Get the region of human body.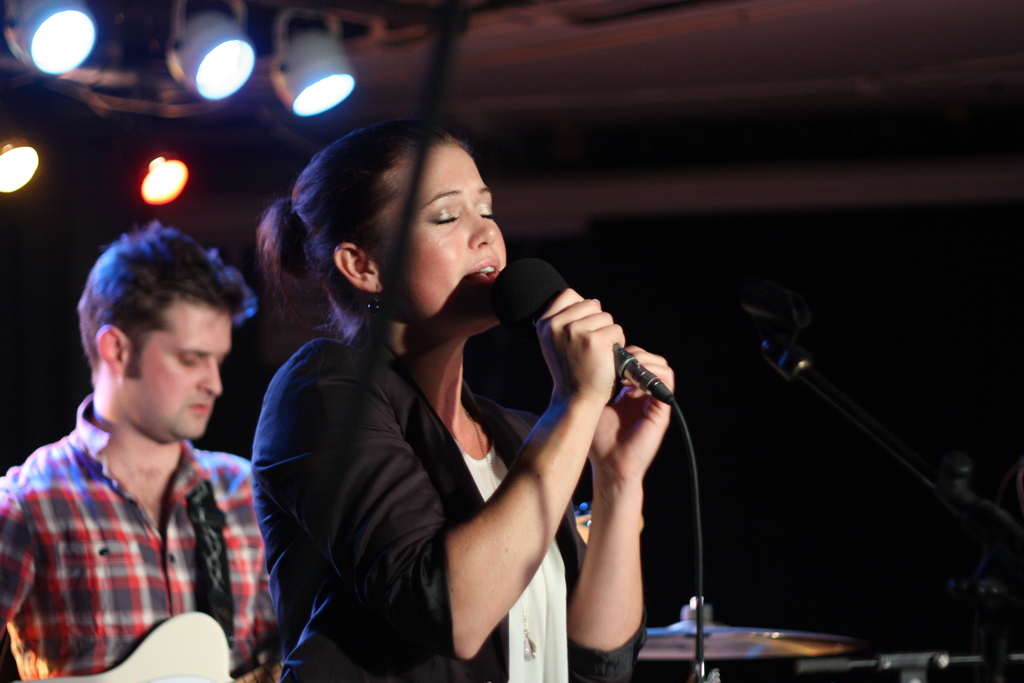
rect(254, 119, 673, 682).
